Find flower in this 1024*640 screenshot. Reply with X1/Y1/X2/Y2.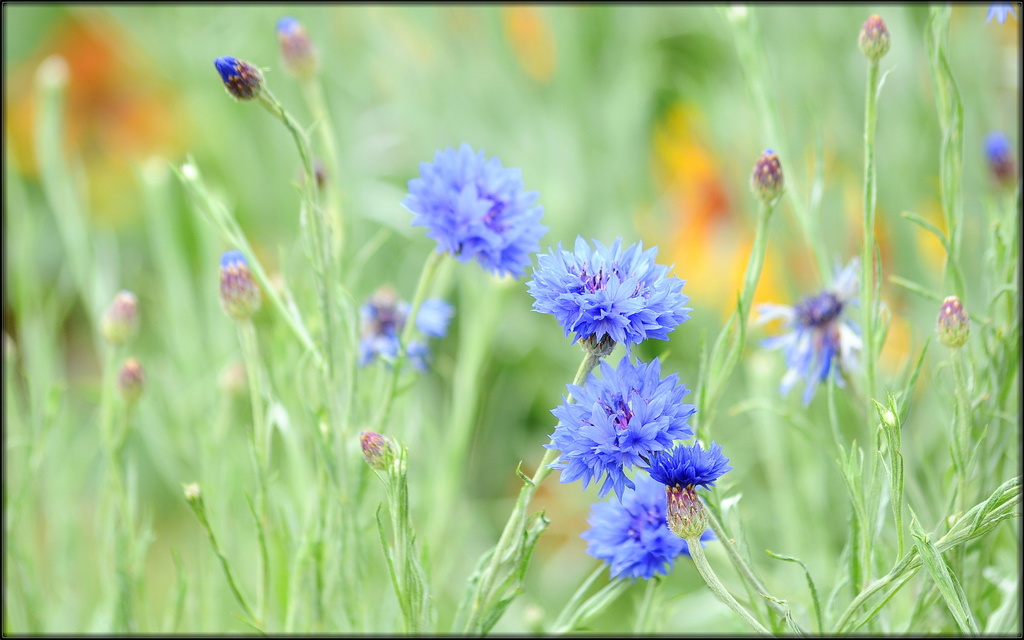
396/141/543/285.
